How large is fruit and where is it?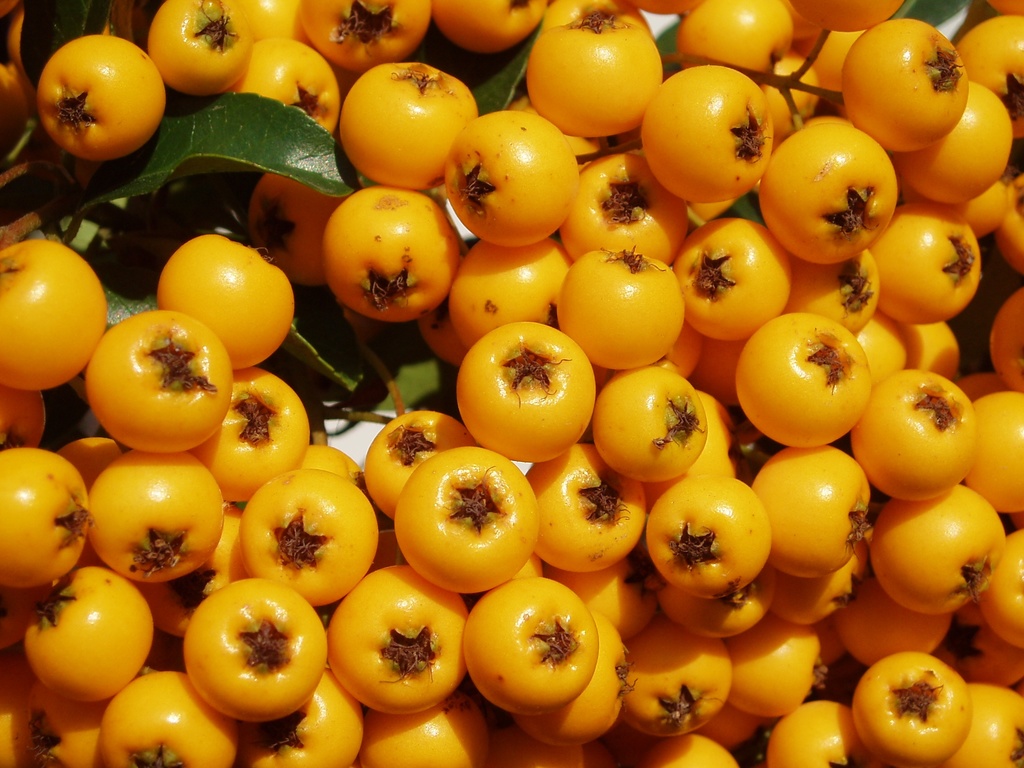
Bounding box: Rect(157, 232, 293, 371).
